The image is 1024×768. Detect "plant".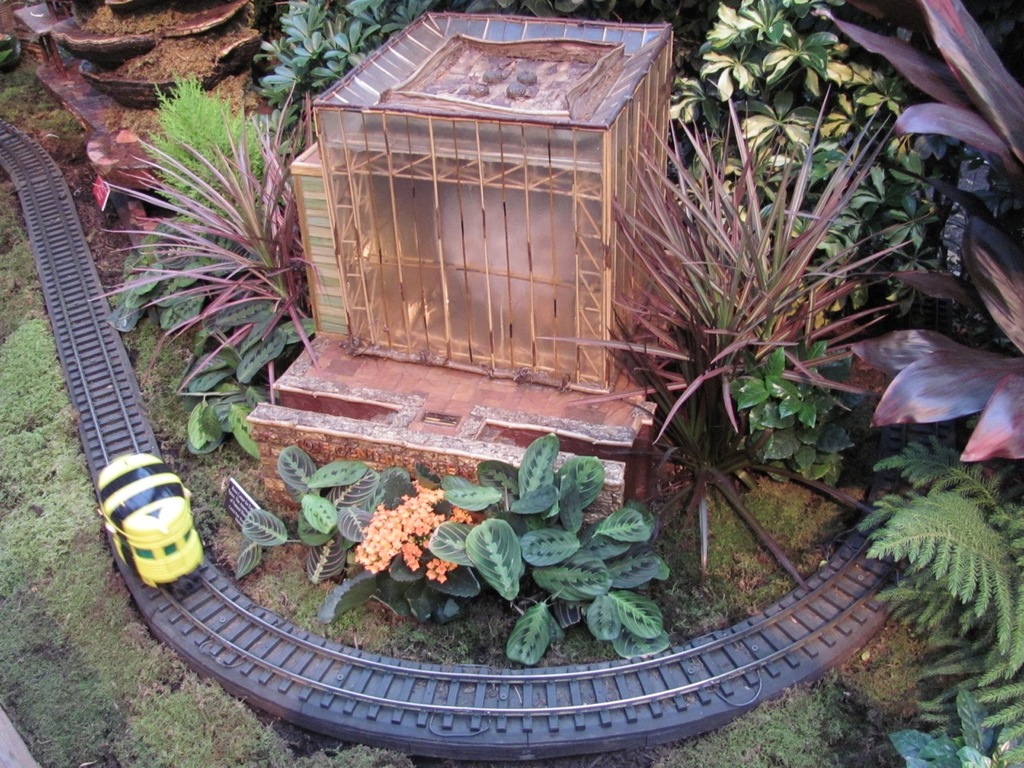
Detection: <bbox>881, 691, 1023, 767</bbox>.
